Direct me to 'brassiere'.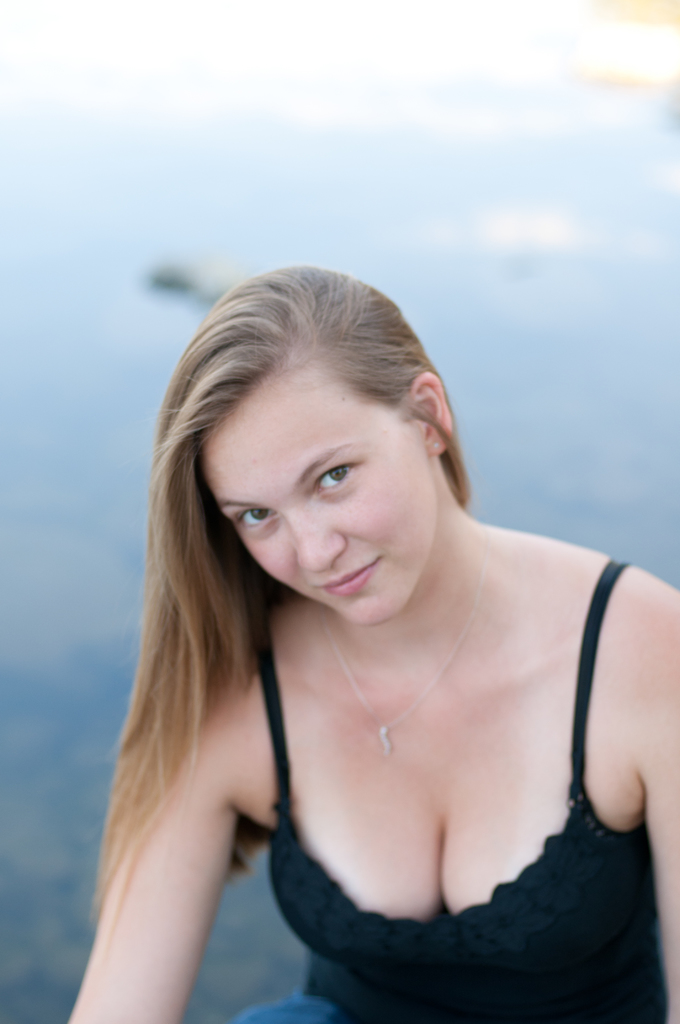
Direction: 223/571/626/921.
